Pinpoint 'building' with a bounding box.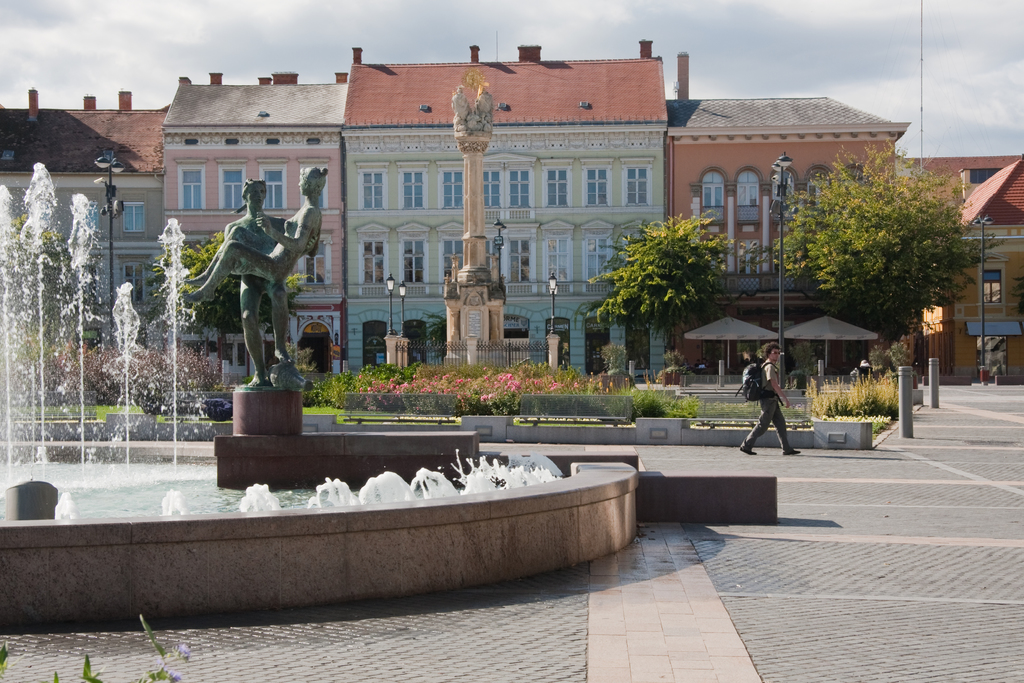
detection(162, 72, 349, 386).
